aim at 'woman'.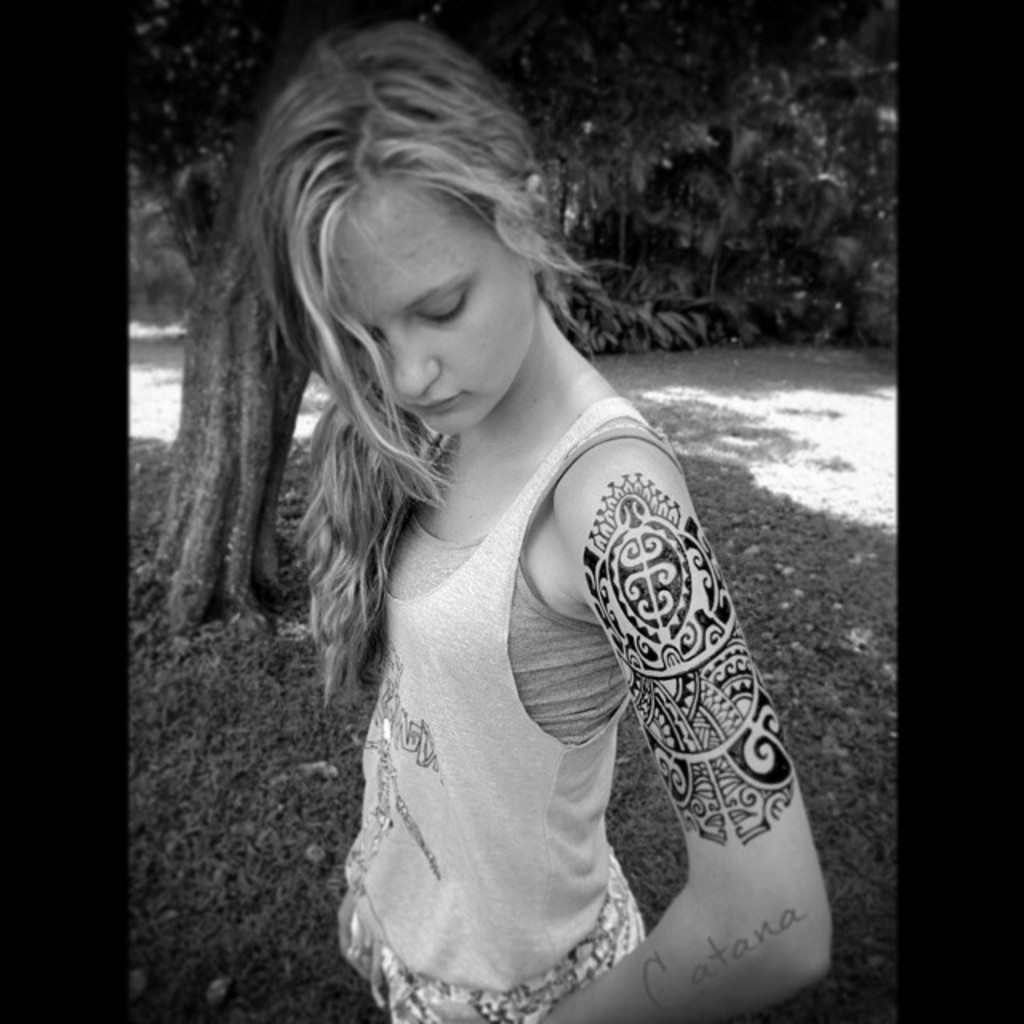
Aimed at locate(240, 8, 838, 1022).
